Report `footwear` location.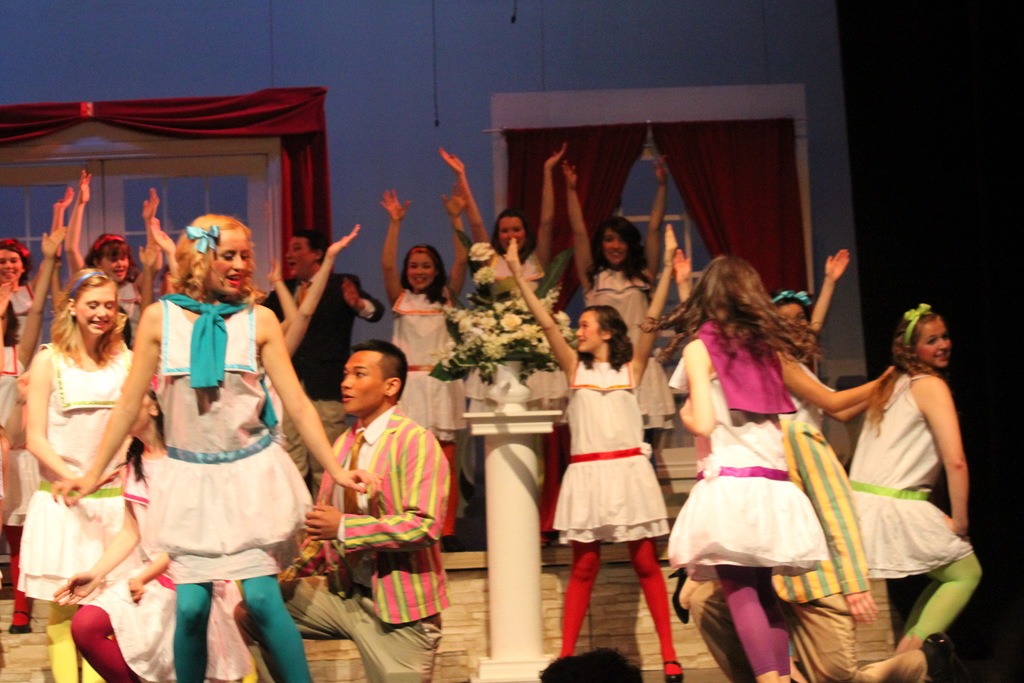
Report: [9,609,39,635].
